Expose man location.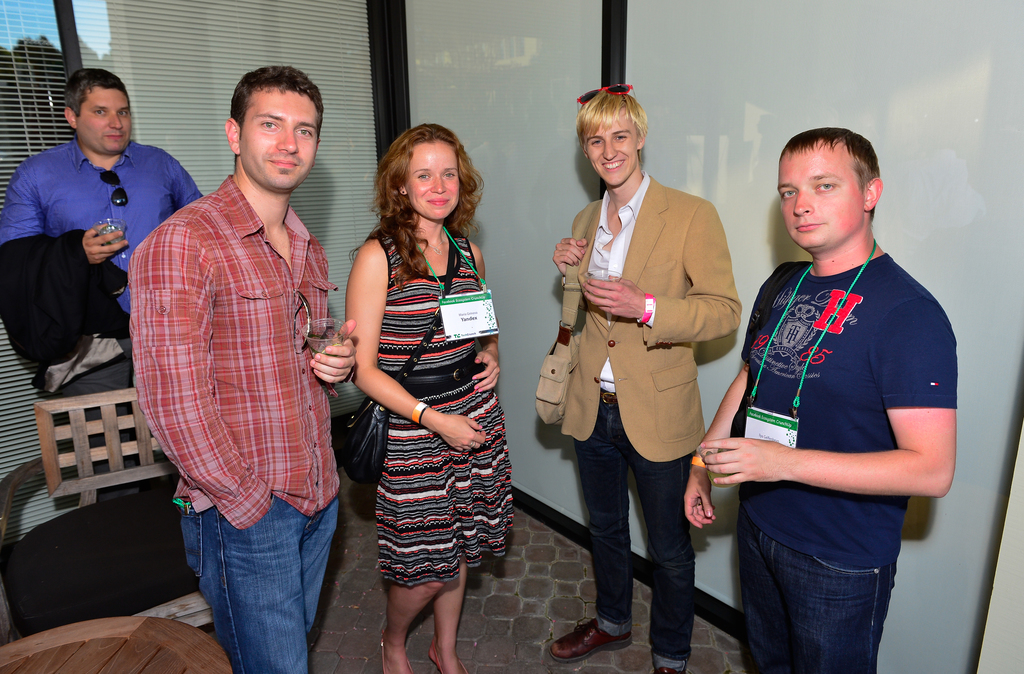
Exposed at 0/64/202/310.
